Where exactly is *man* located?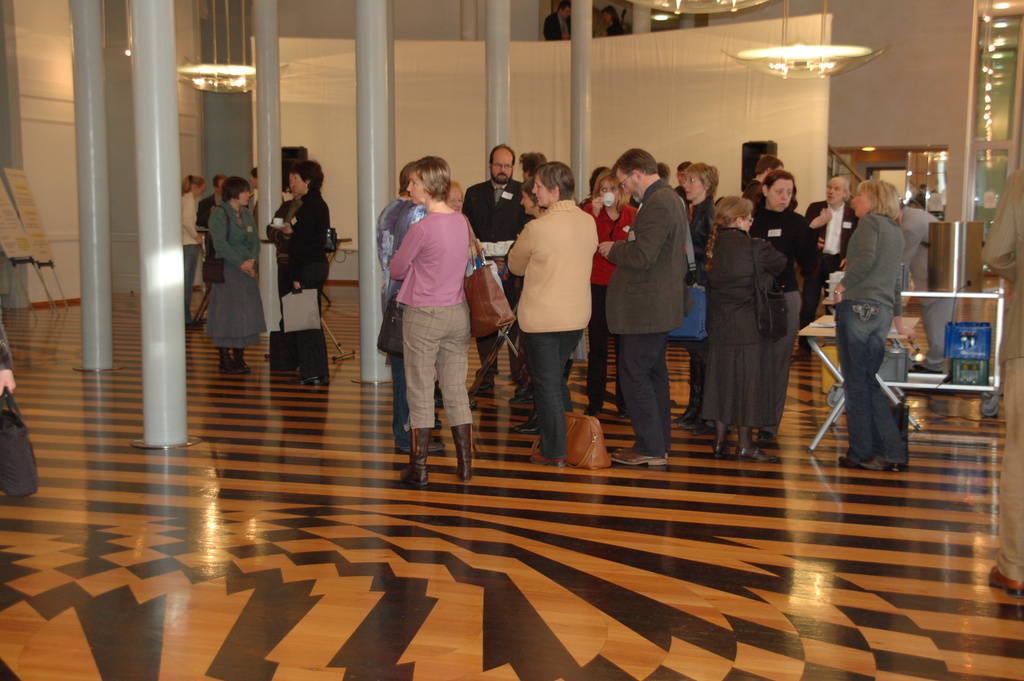
Its bounding box is (461, 143, 526, 393).
